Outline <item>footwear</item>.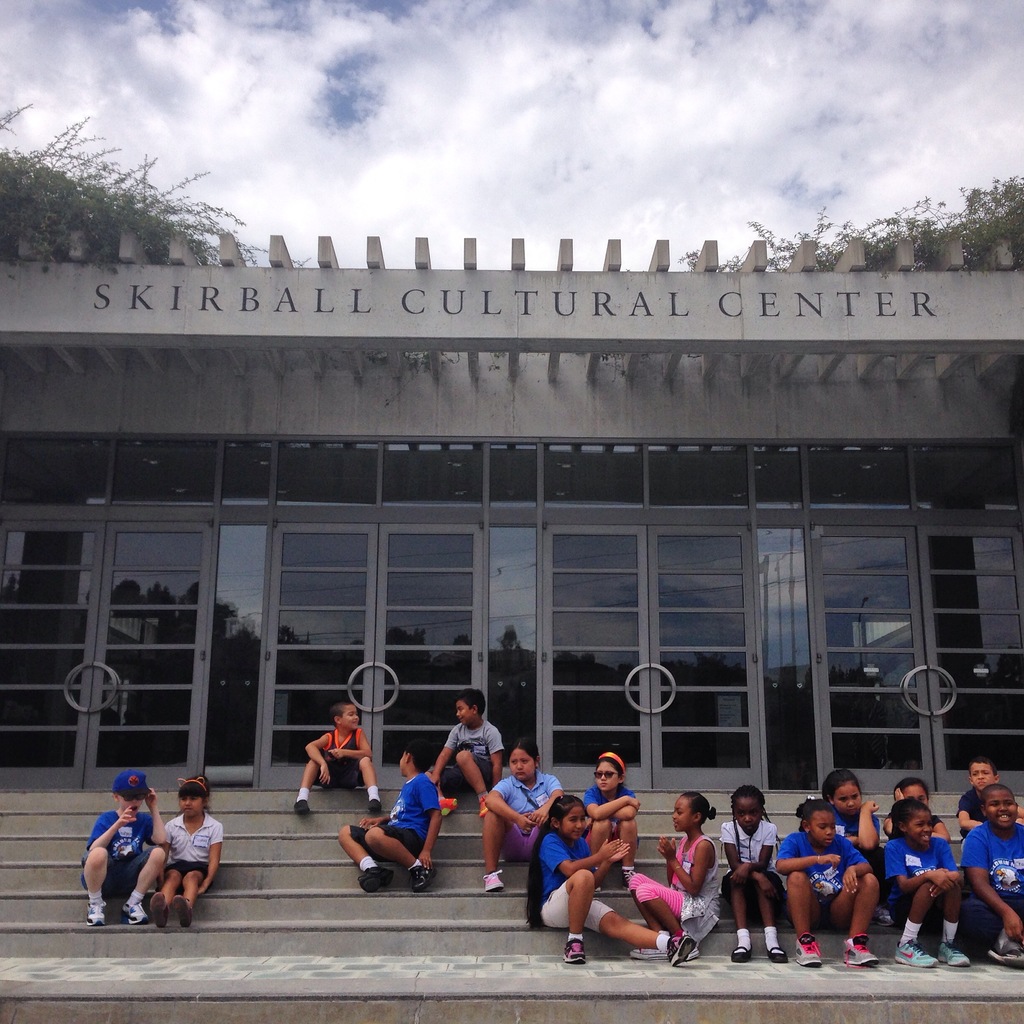
Outline: <region>366, 796, 382, 814</region>.
